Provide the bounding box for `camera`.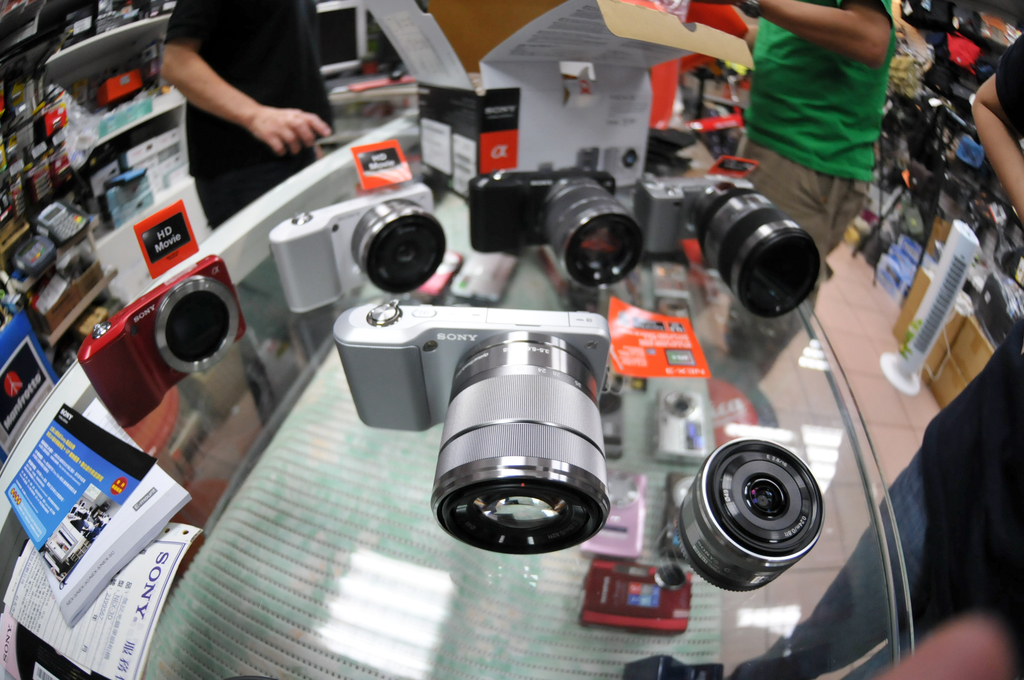
box(266, 176, 443, 315).
